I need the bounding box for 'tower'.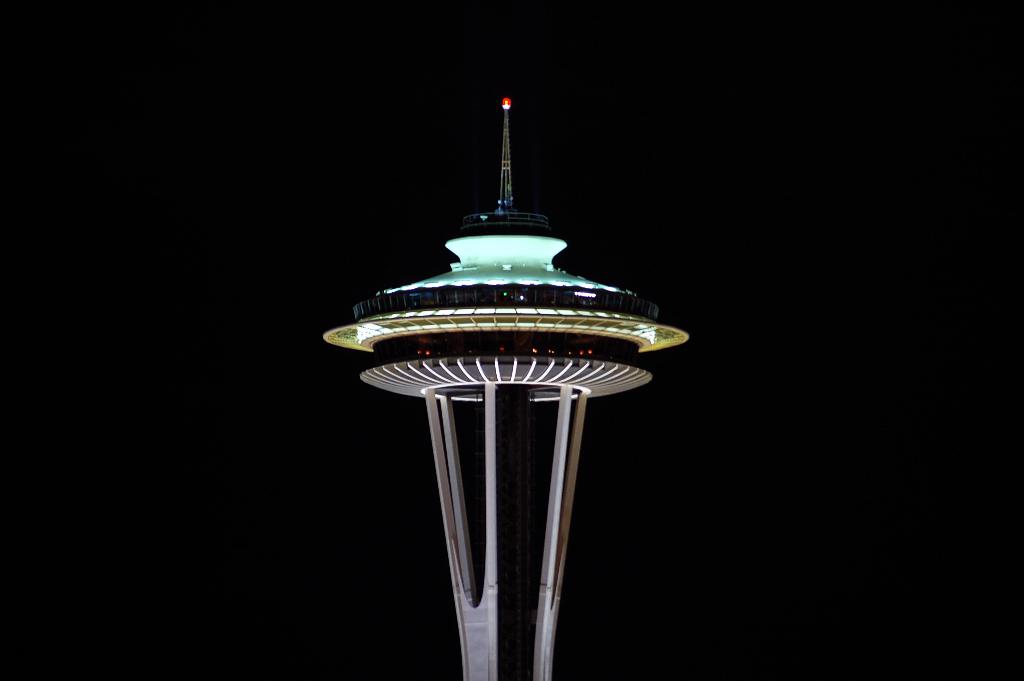
Here it is: [317,96,689,680].
